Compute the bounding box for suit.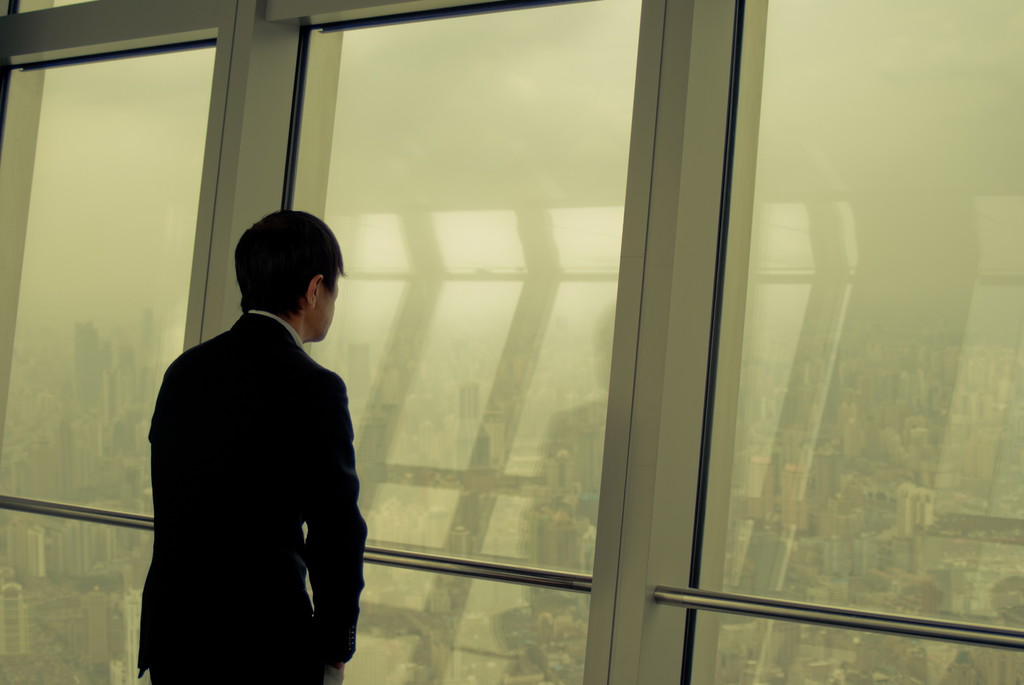
(left=135, top=271, right=352, bottom=669).
